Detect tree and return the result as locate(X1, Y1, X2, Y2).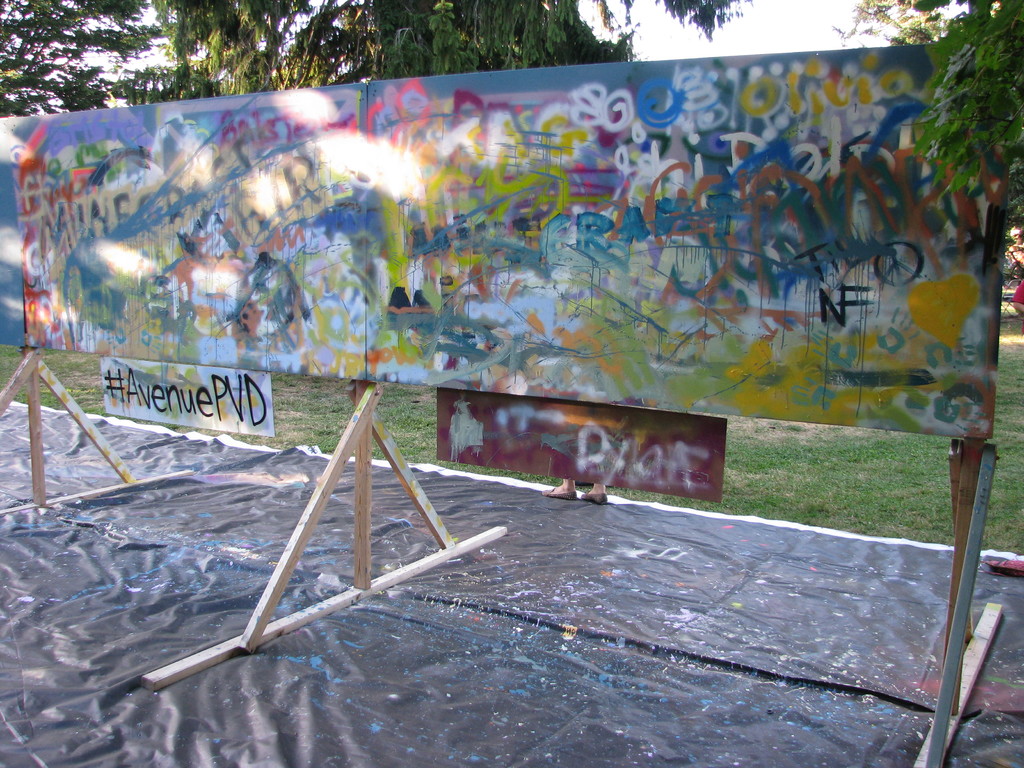
locate(835, 0, 1023, 241).
